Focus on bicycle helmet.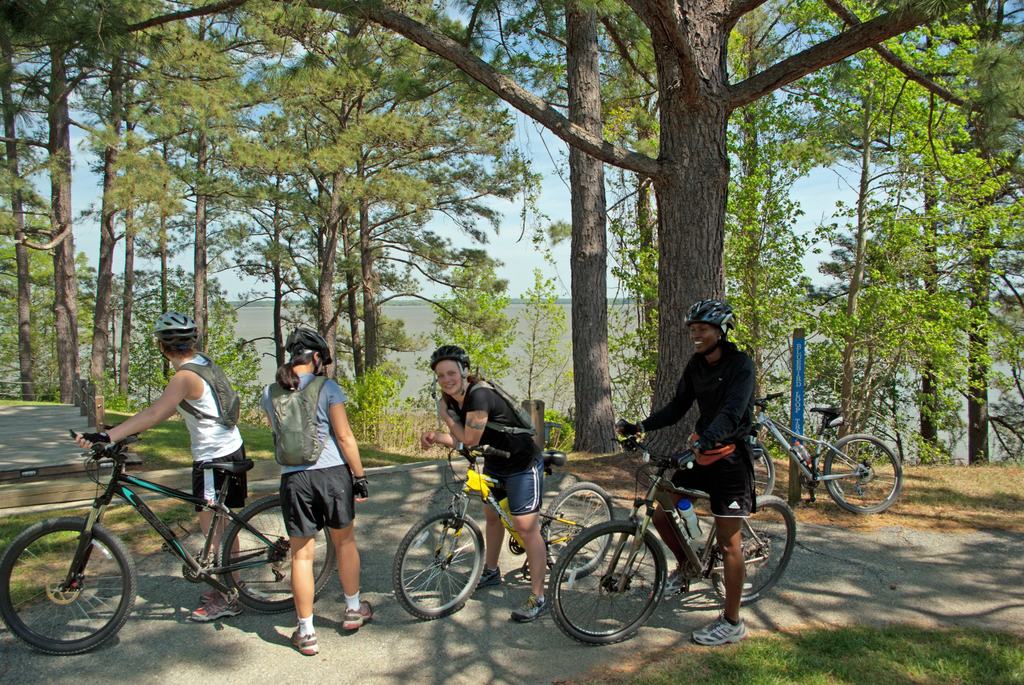
Focused at <region>430, 344, 468, 374</region>.
